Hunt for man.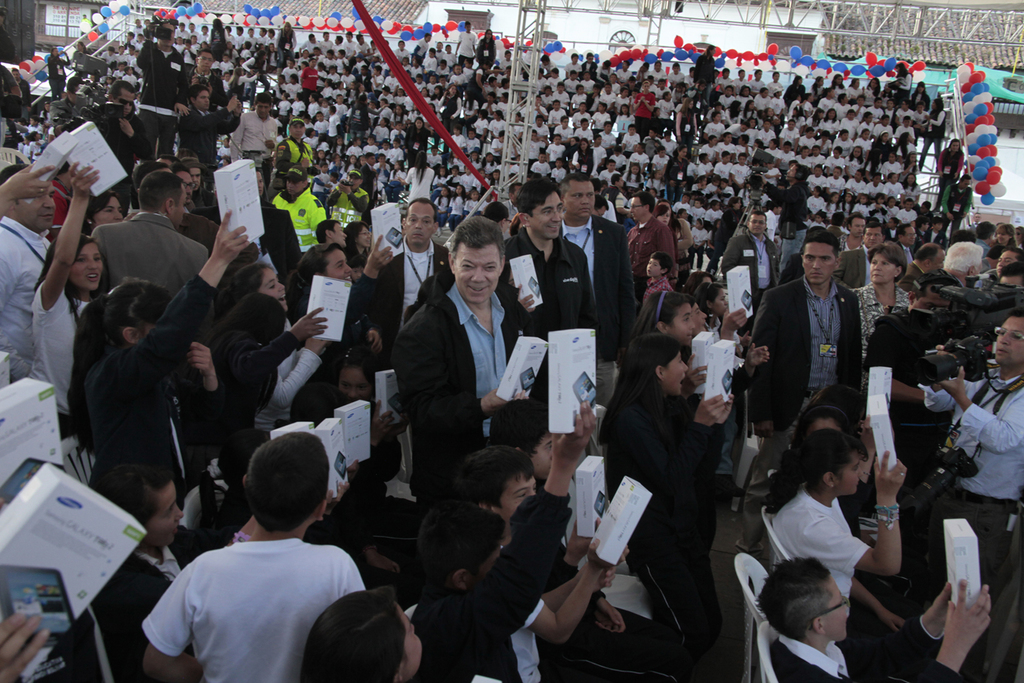
Hunted down at (x1=627, y1=191, x2=681, y2=303).
